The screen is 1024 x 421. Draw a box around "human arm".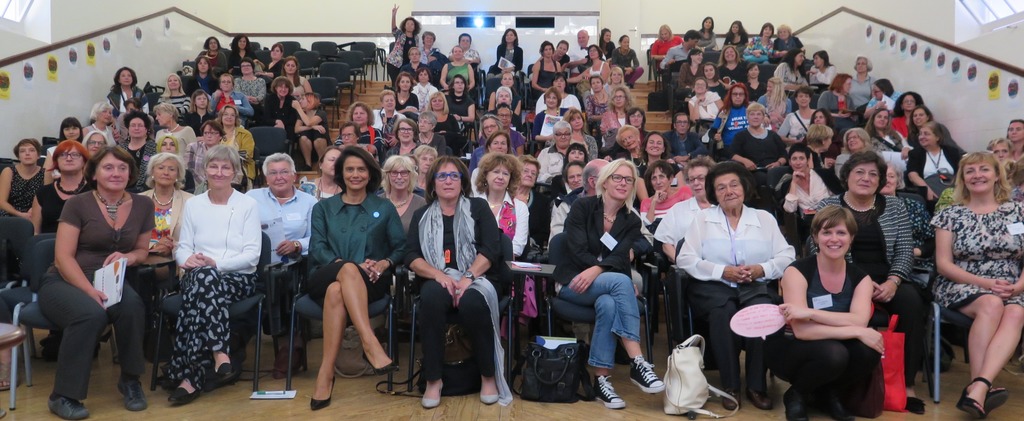
<bbox>397, 105, 417, 116</bbox>.
